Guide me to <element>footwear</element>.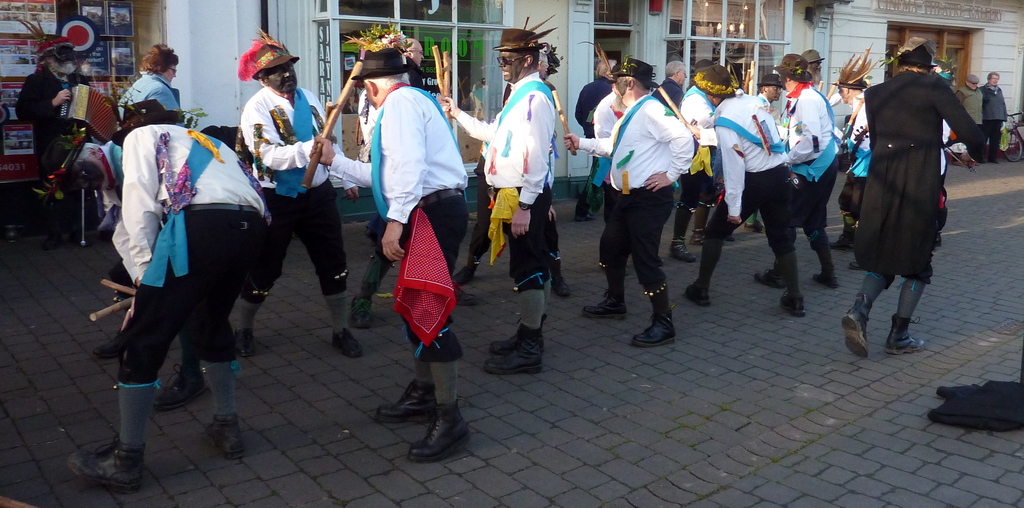
Guidance: detection(673, 236, 696, 265).
